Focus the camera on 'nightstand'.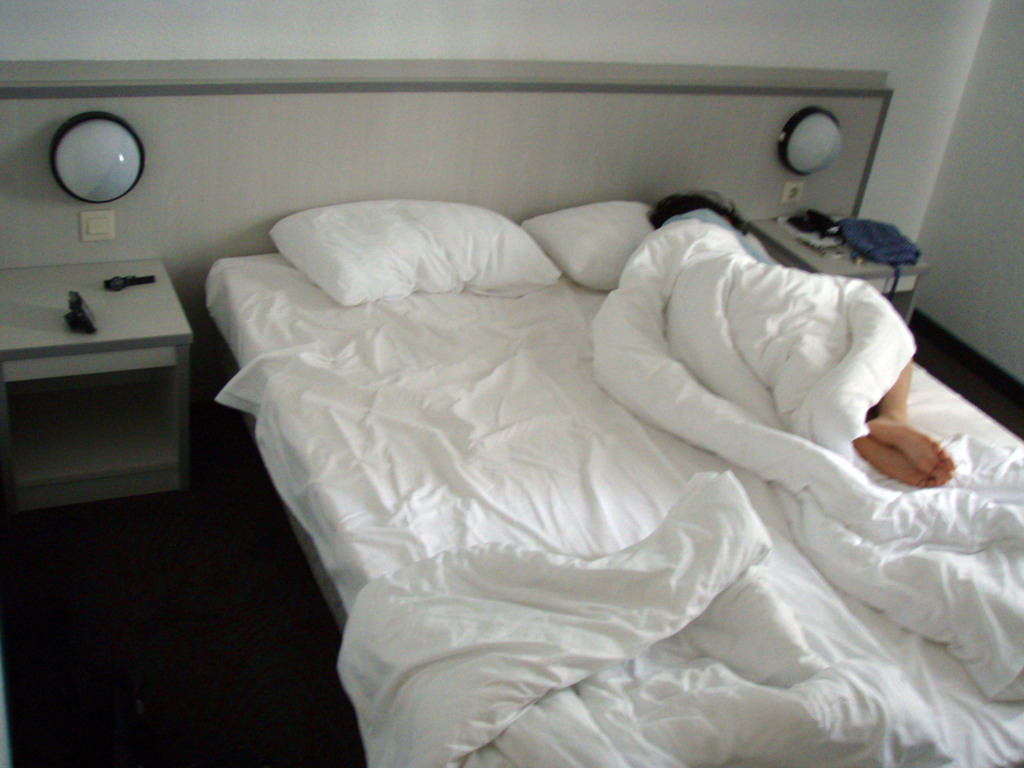
Focus region: 22/234/199/538.
